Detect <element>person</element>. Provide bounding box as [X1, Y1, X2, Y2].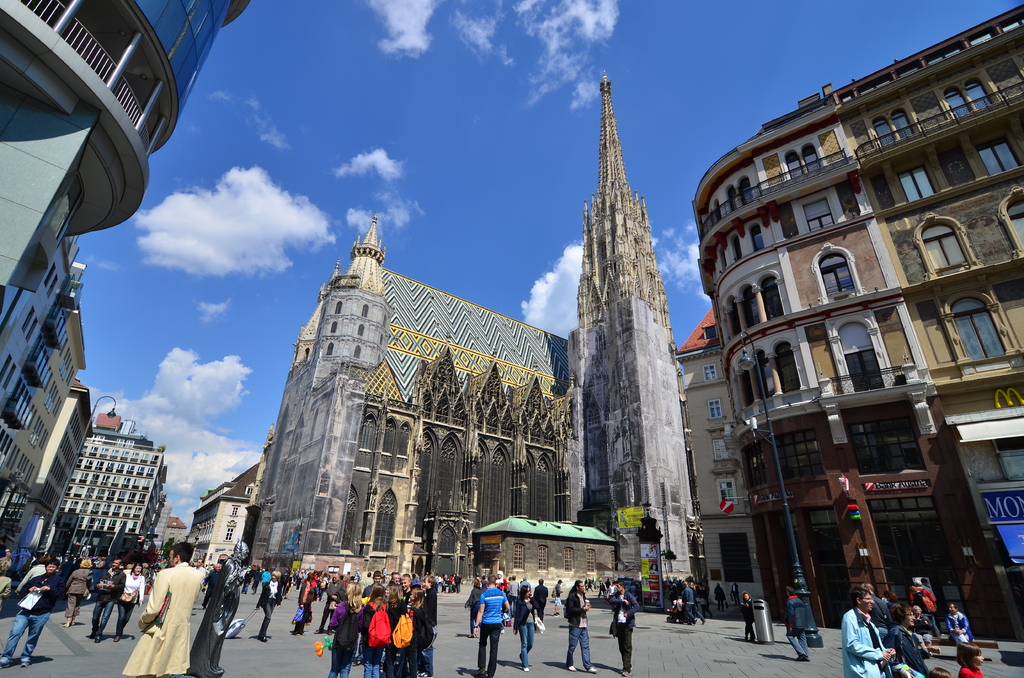
[467, 583, 515, 673].
